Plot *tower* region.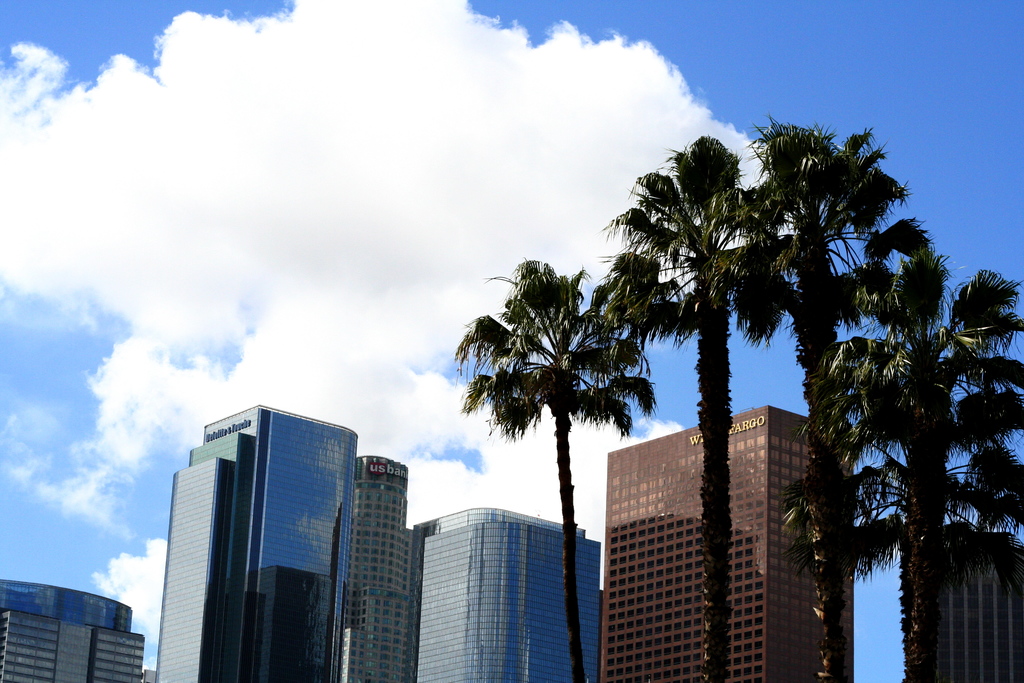
Plotted at [left=155, top=402, right=340, bottom=682].
